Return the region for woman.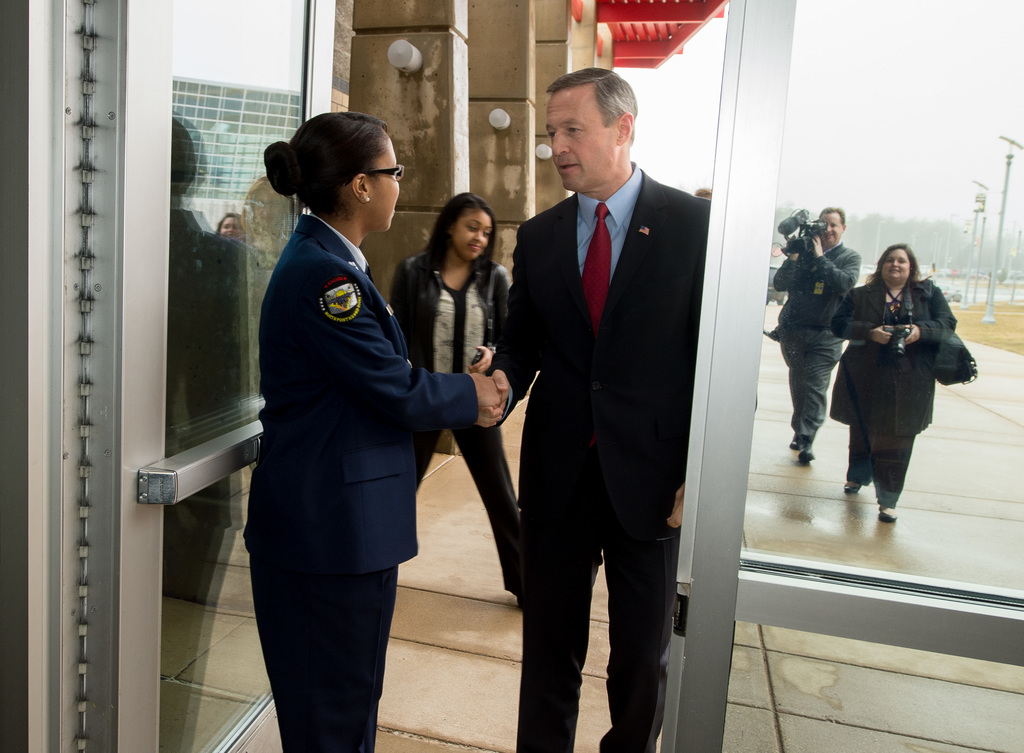
232/109/498/752.
